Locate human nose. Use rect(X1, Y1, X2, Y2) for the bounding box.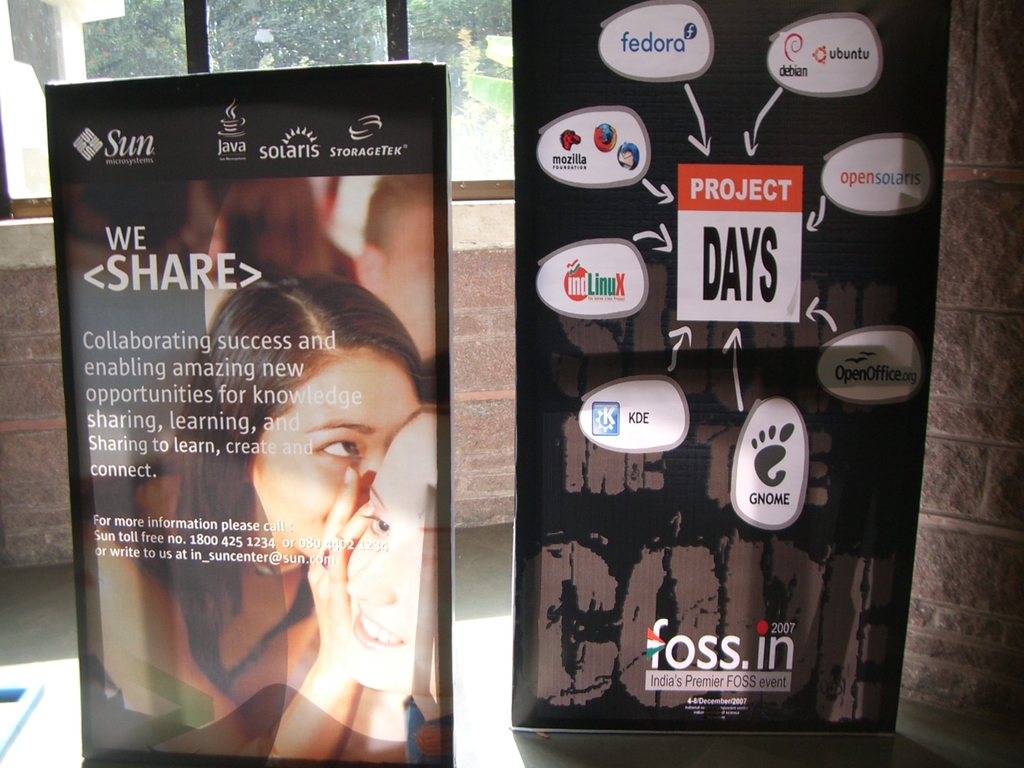
rect(347, 546, 395, 600).
